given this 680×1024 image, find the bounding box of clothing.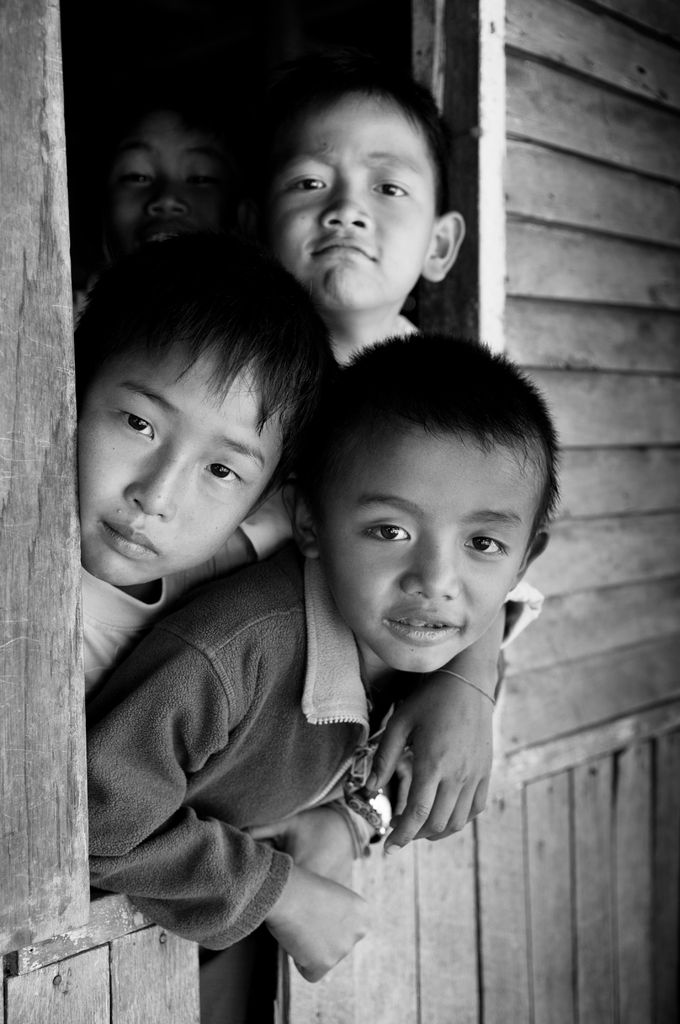
box=[83, 543, 421, 946].
